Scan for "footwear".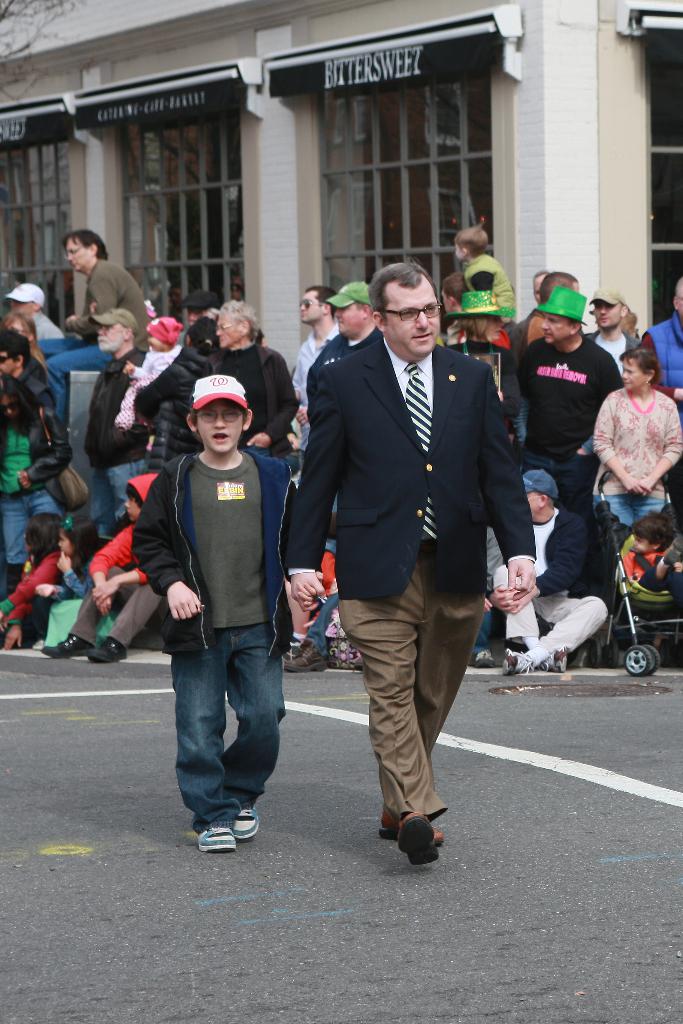
Scan result: select_region(472, 645, 494, 668).
